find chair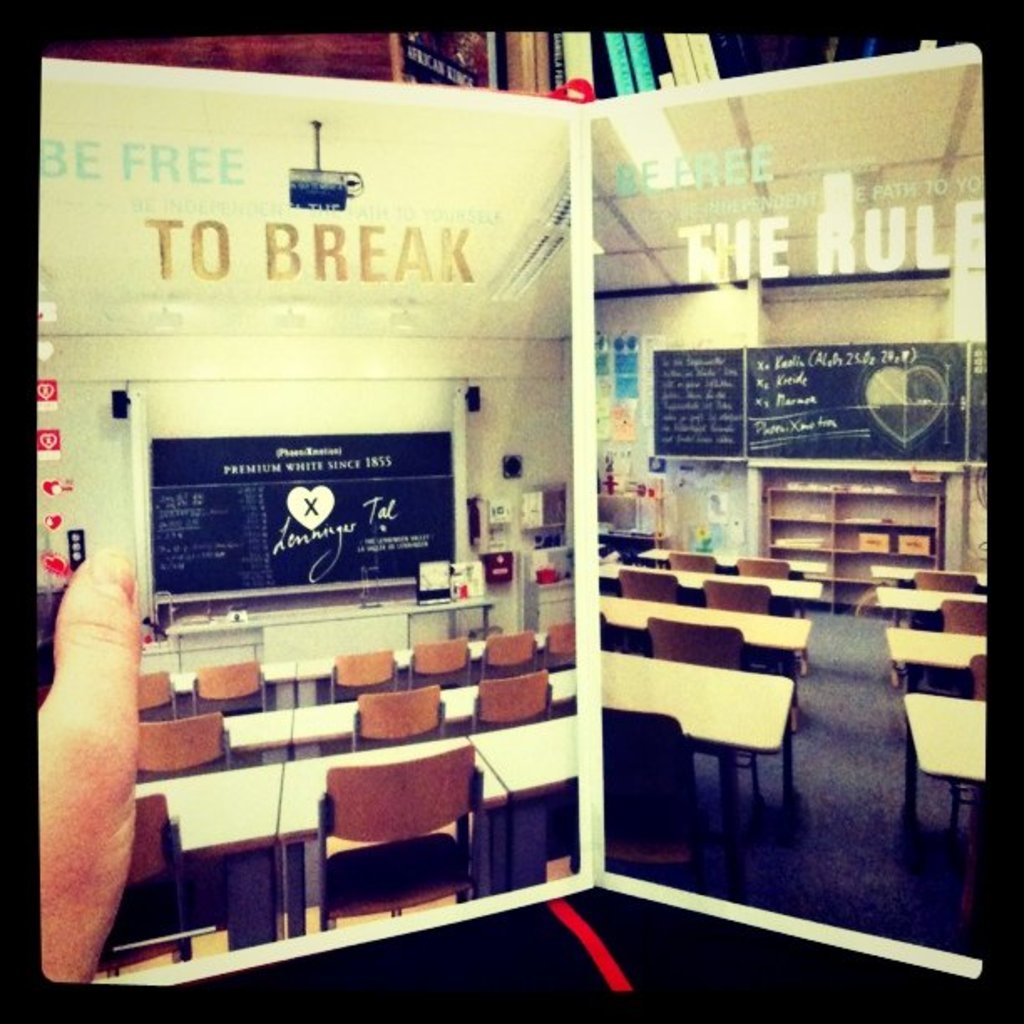
region(320, 643, 397, 698)
